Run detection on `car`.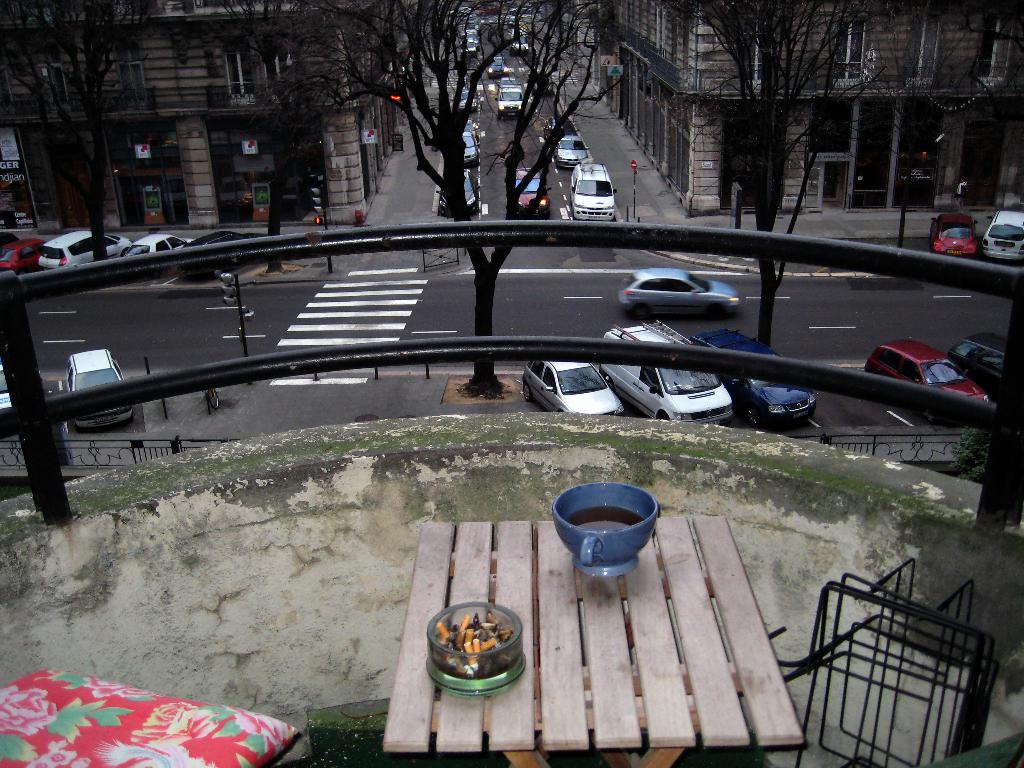
Result: (left=0, top=366, right=10, bottom=408).
